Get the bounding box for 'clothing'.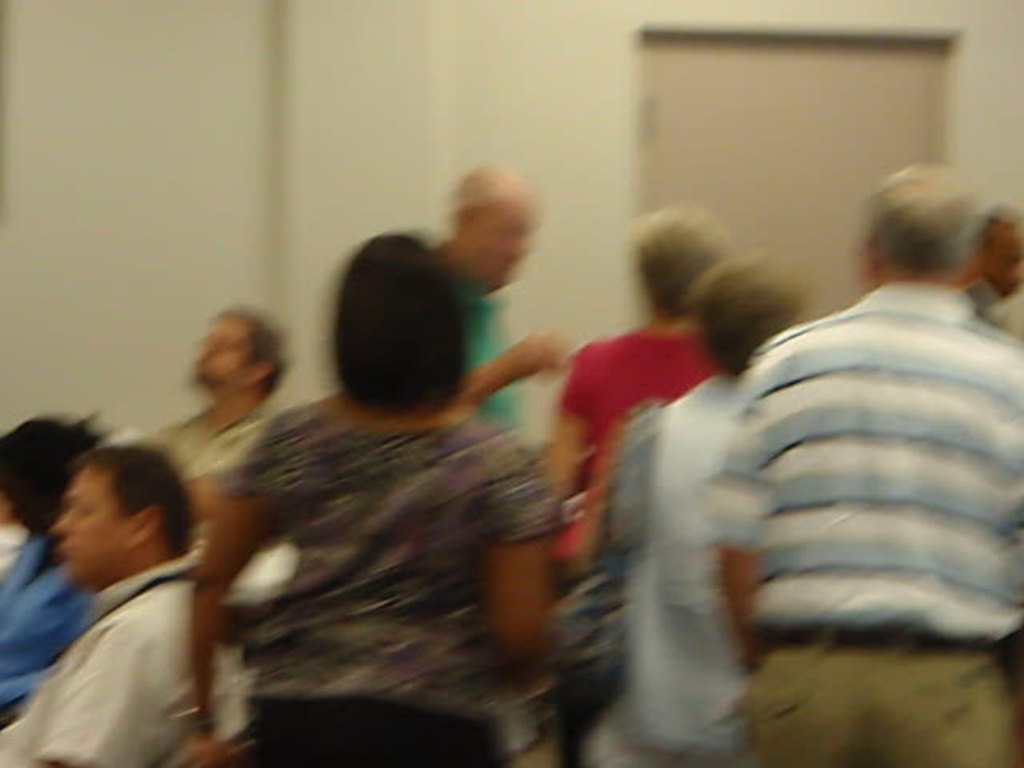
694, 264, 1022, 766.
